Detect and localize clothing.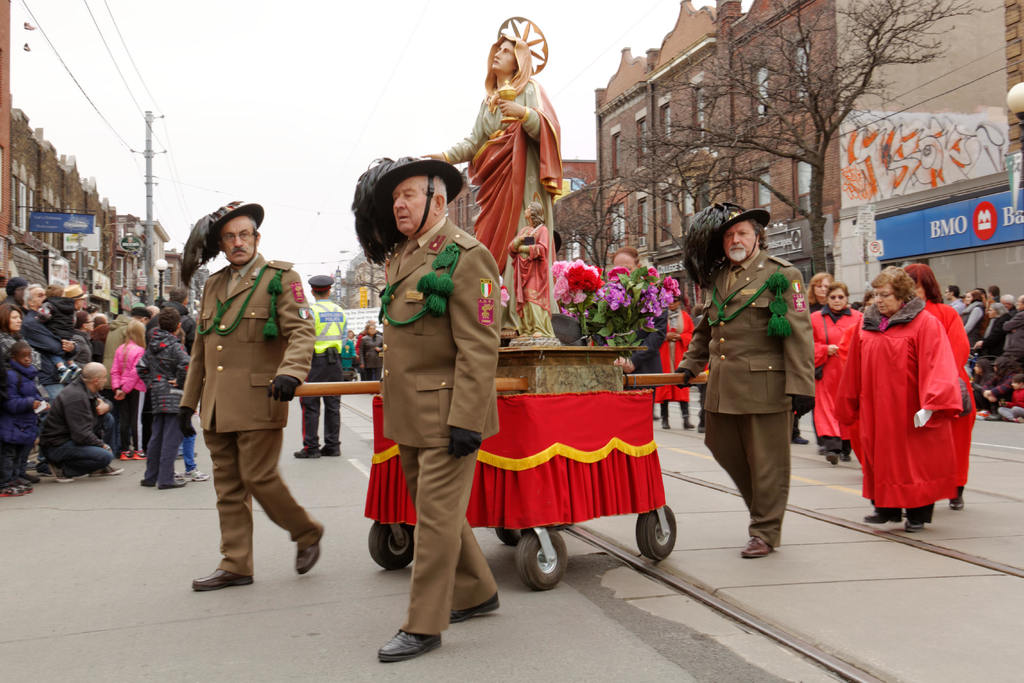
Localized at (130, 327, 187, 419).
